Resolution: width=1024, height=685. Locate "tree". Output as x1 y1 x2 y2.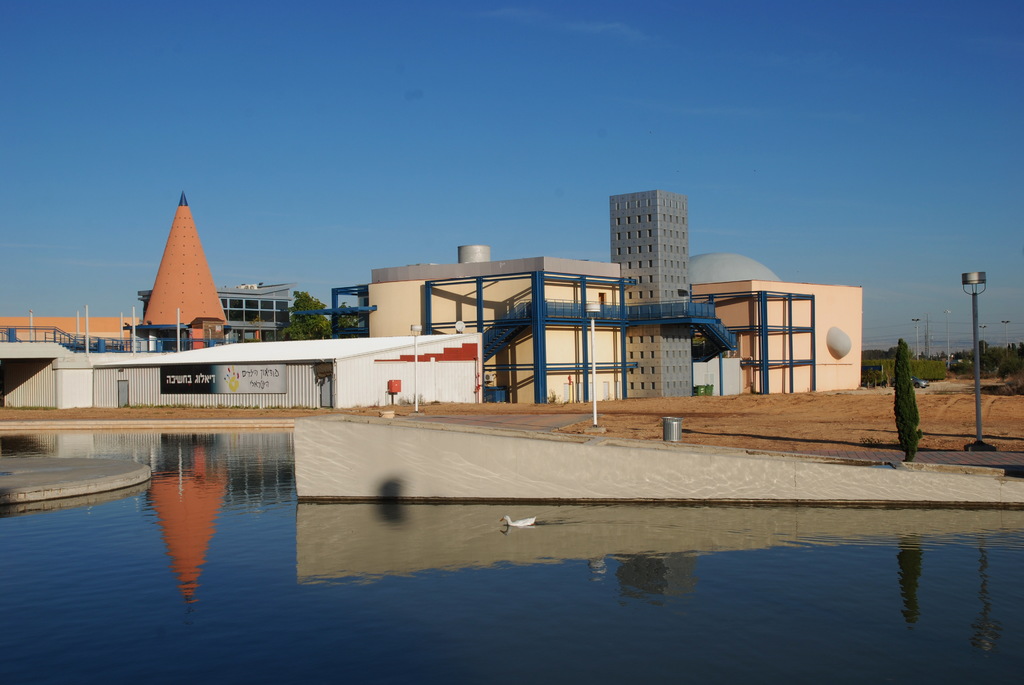
893 338 924 464.
